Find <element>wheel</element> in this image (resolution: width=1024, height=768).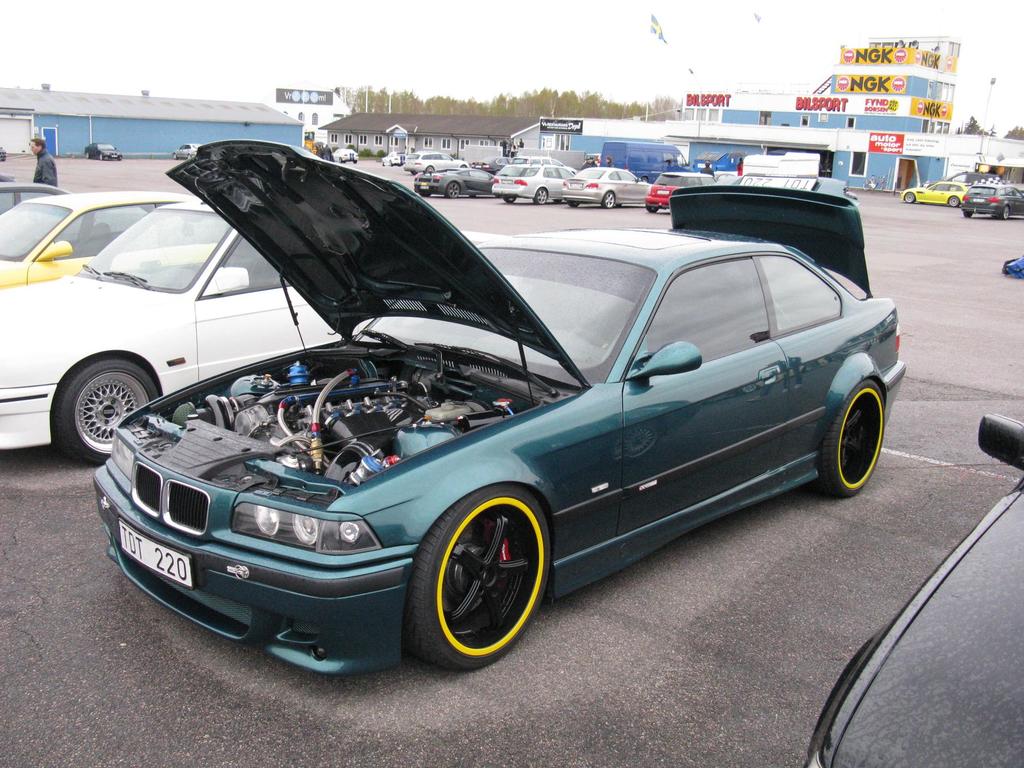
pyautogui.locateOnScreen(620, 204, 627, 209).
